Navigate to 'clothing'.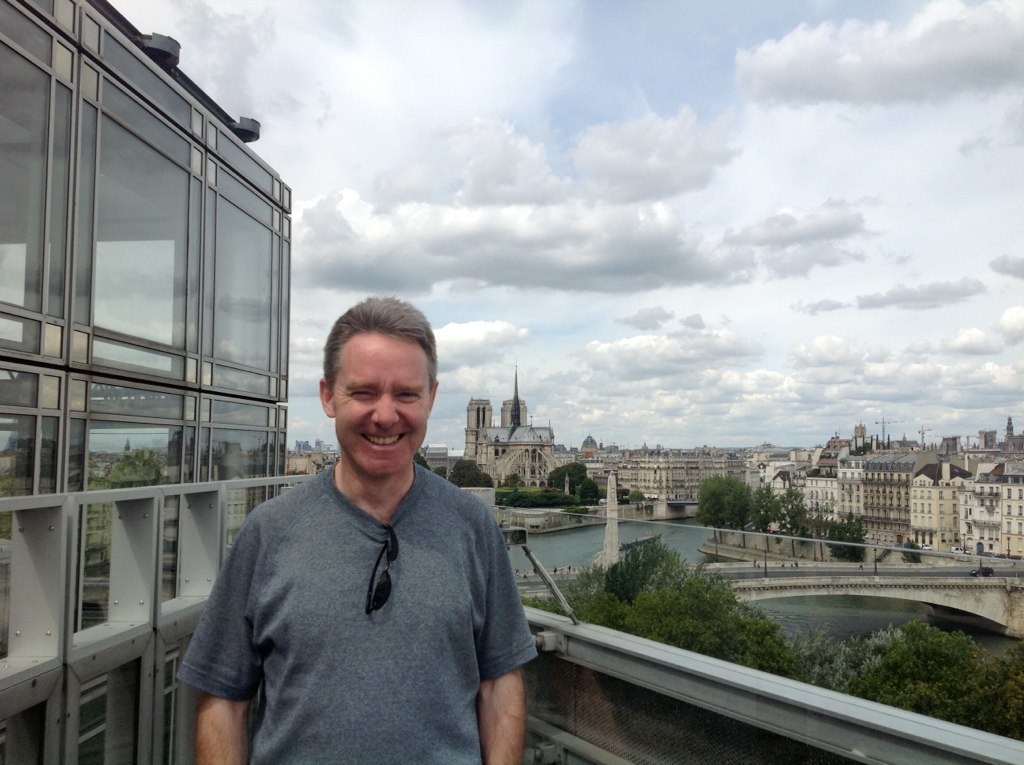
Navigation target: 183,456,546,764.
